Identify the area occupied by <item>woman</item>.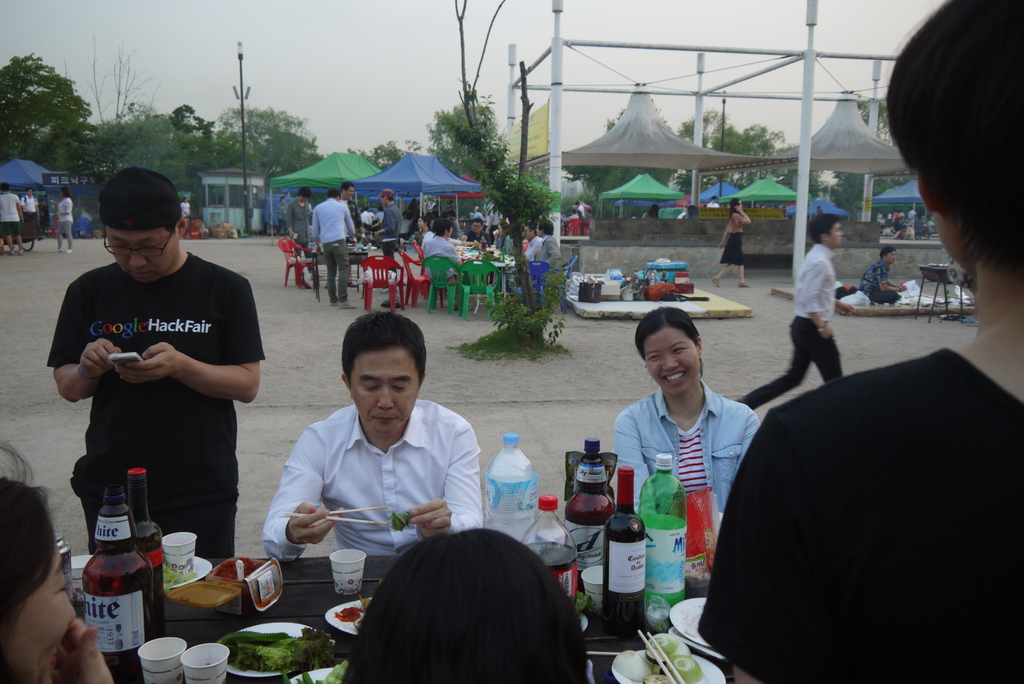
Area: left=0, top=439, right=116, bottom=683.
